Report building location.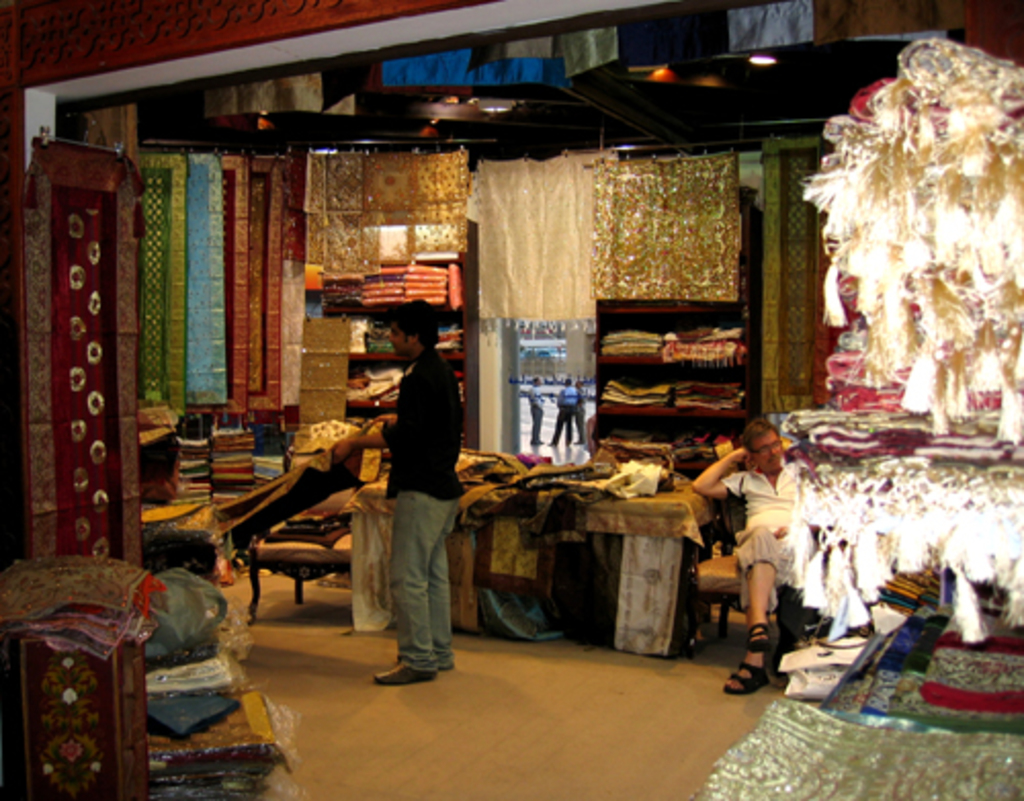
Report: [left=0, top=0, right=1022, bottom=799].
